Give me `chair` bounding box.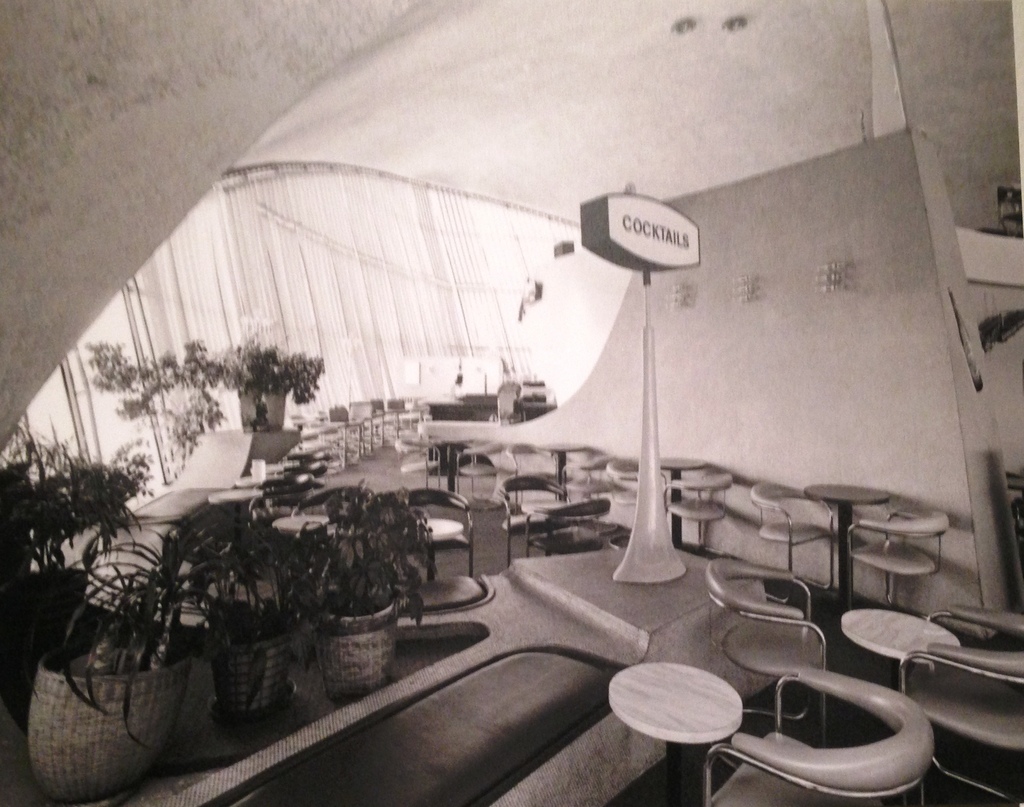
crop(894, 602, 1023, 806).
